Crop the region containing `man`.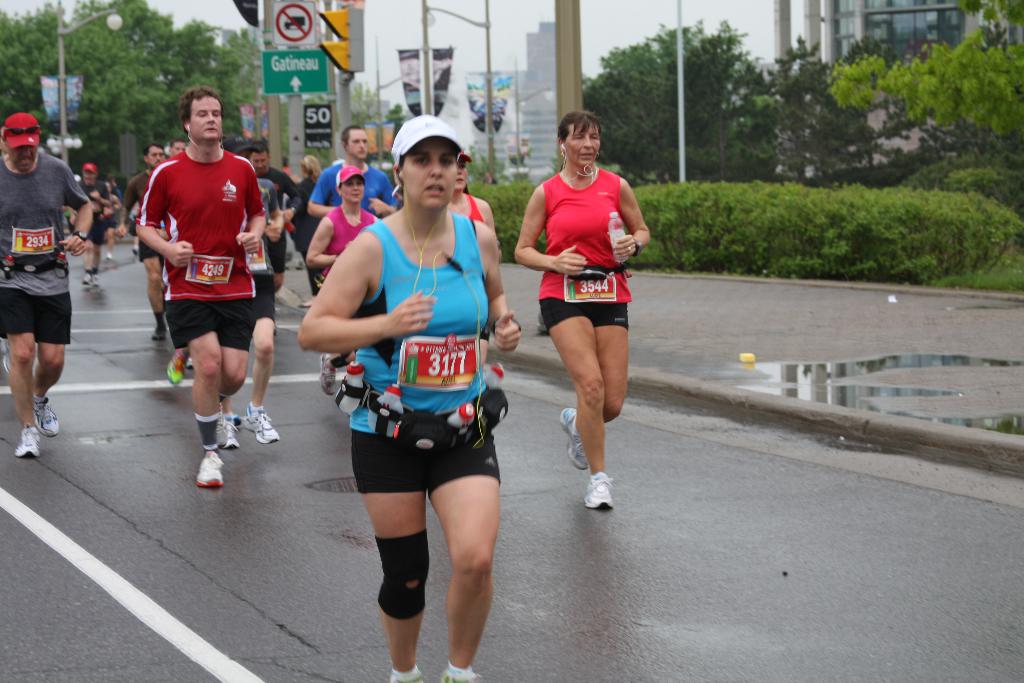
Crop region: <bbox>120, 144, 164, 342</bbox>.
